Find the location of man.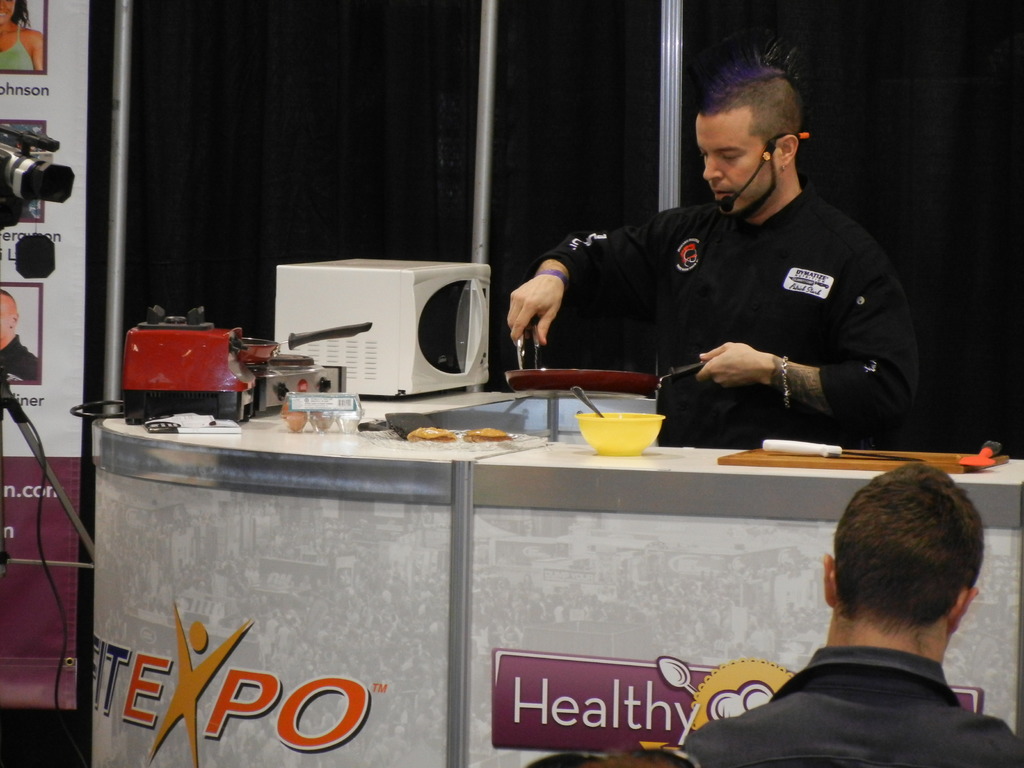
Location: Rect(661, 454, 1022, 767).
